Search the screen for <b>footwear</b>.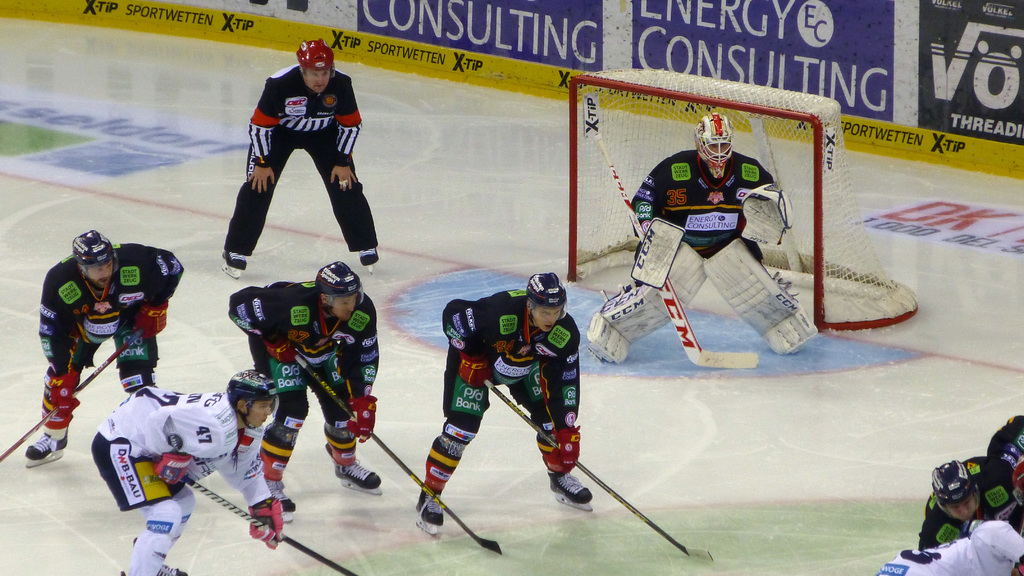
Found at {"left": 222, "top": 250, "right": 247, "bottom": 279}.
